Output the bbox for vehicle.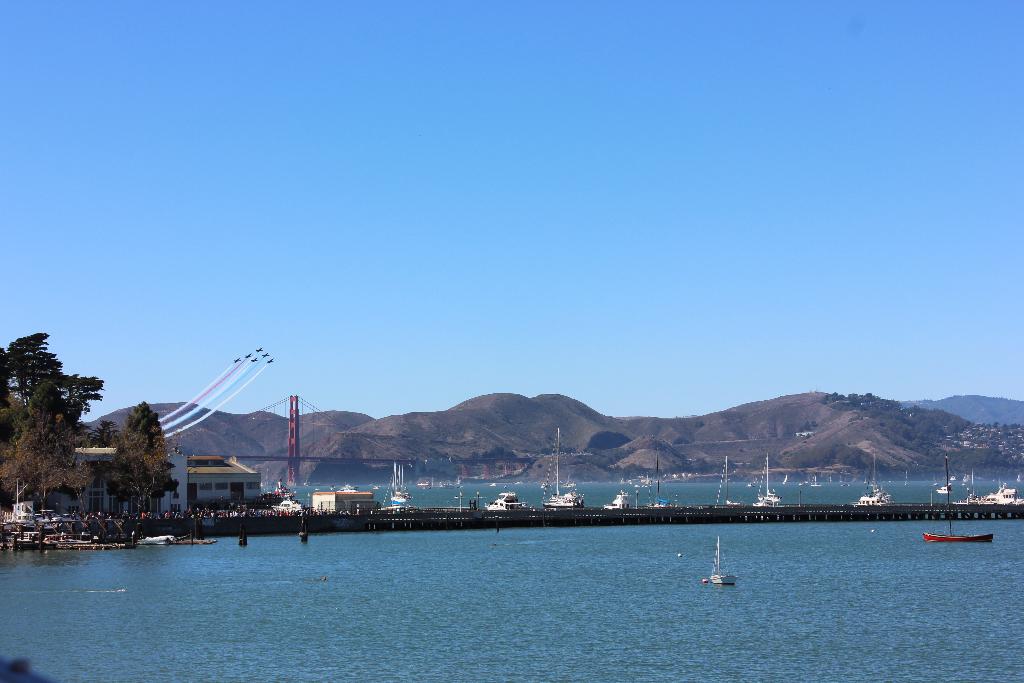
pyautogui.locateOnScreen(544, 431, 582, 511).
